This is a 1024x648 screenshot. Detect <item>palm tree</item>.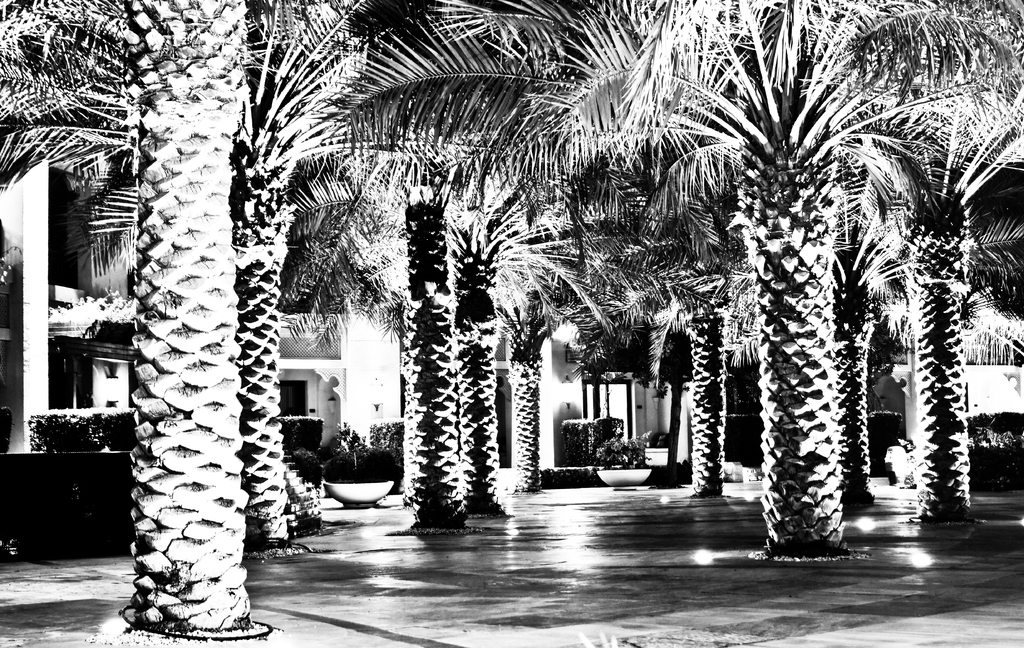
[x1=303, y1=149, x2=420, y2=512].
